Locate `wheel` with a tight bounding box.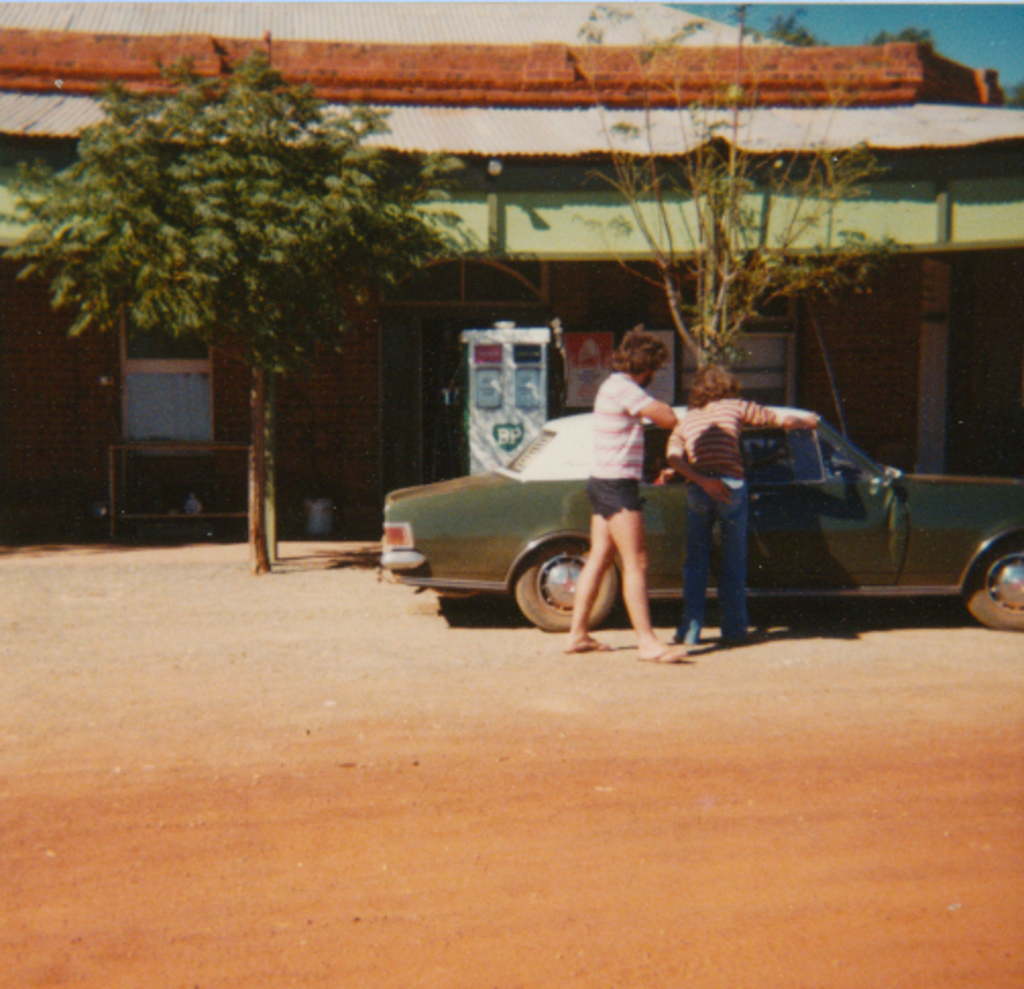
(x1=959, y1=537, x2=1022, y2=635).
